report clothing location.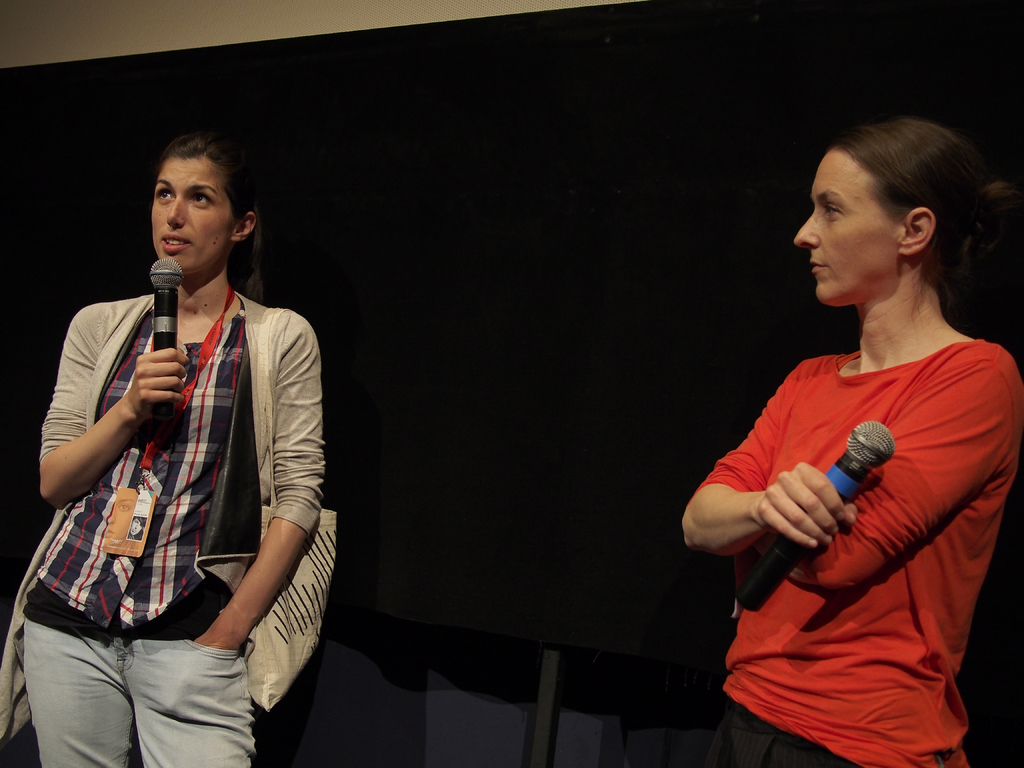
Report: left=692, top=331, right=1023, bottom=767.
